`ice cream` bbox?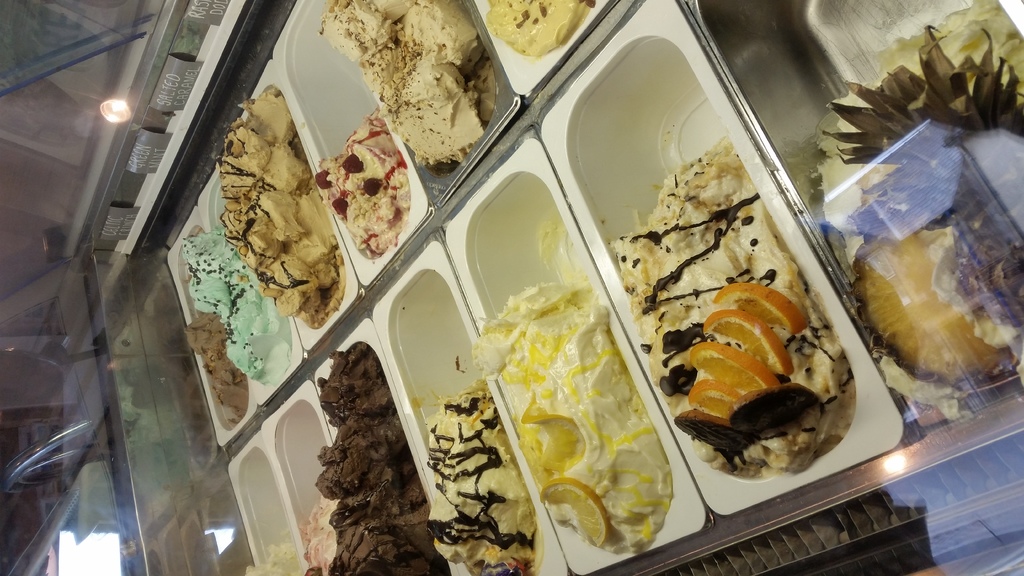
[181,314,241,431]
